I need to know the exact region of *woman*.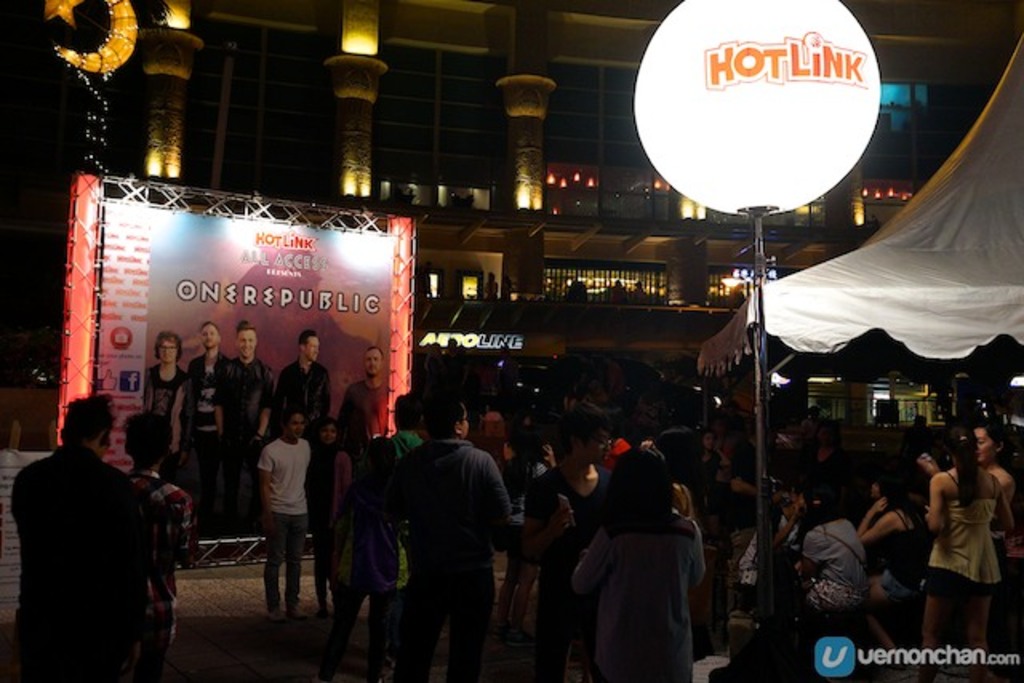
Region: left=856, top=477, right=928, bottom=664.
